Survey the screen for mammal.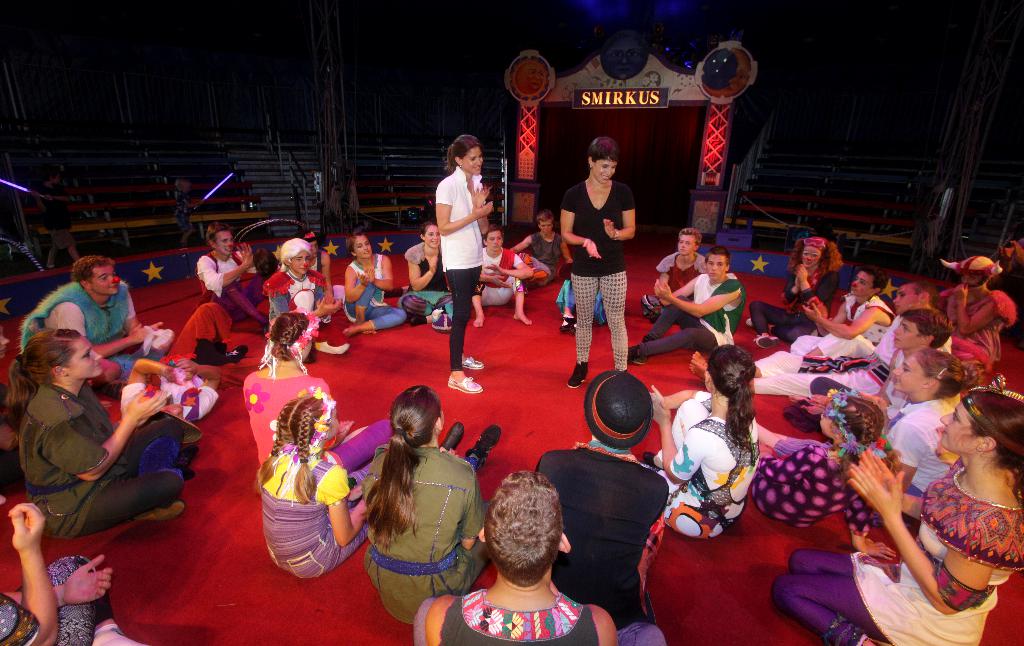
Survey found: bbox=(806, 306, 952, 410).
